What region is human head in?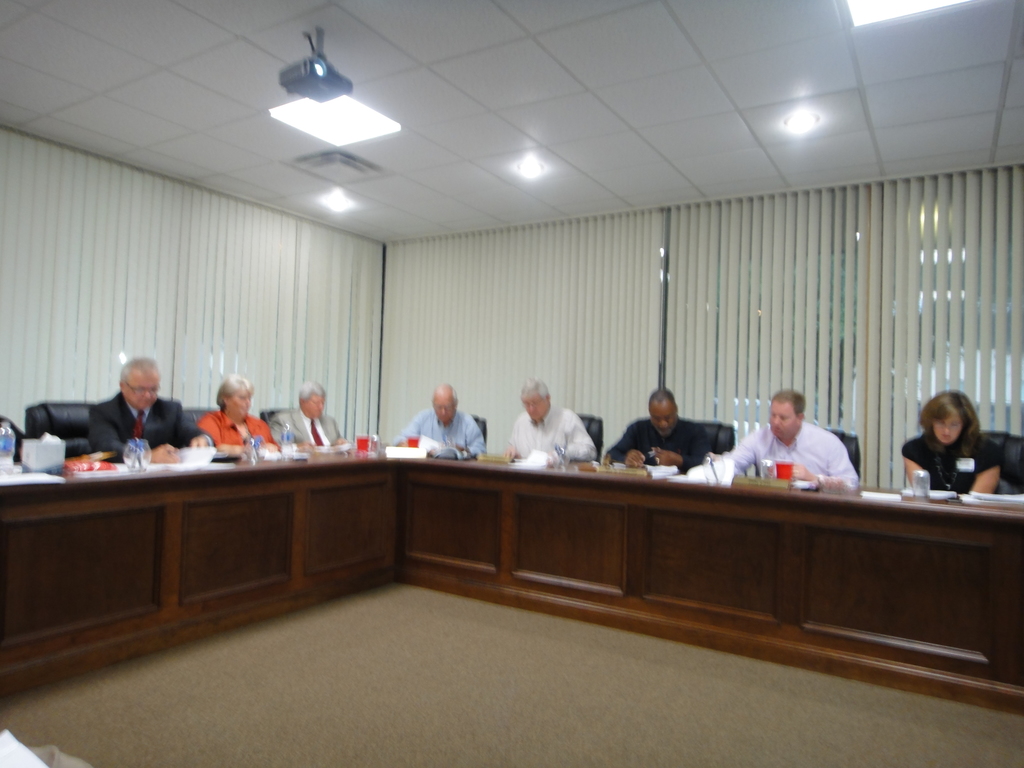
[x1=429, y1=382, x2=460, y2=423].
